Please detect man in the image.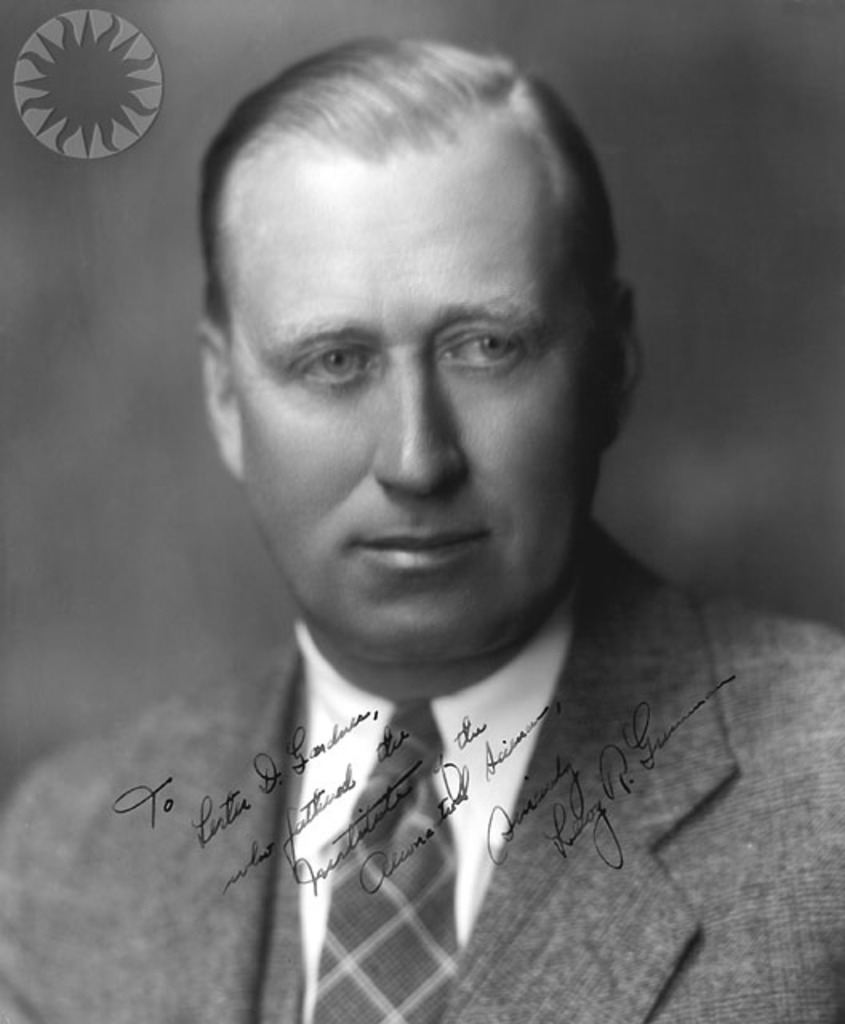
box=[38, 27, 811, 982].
